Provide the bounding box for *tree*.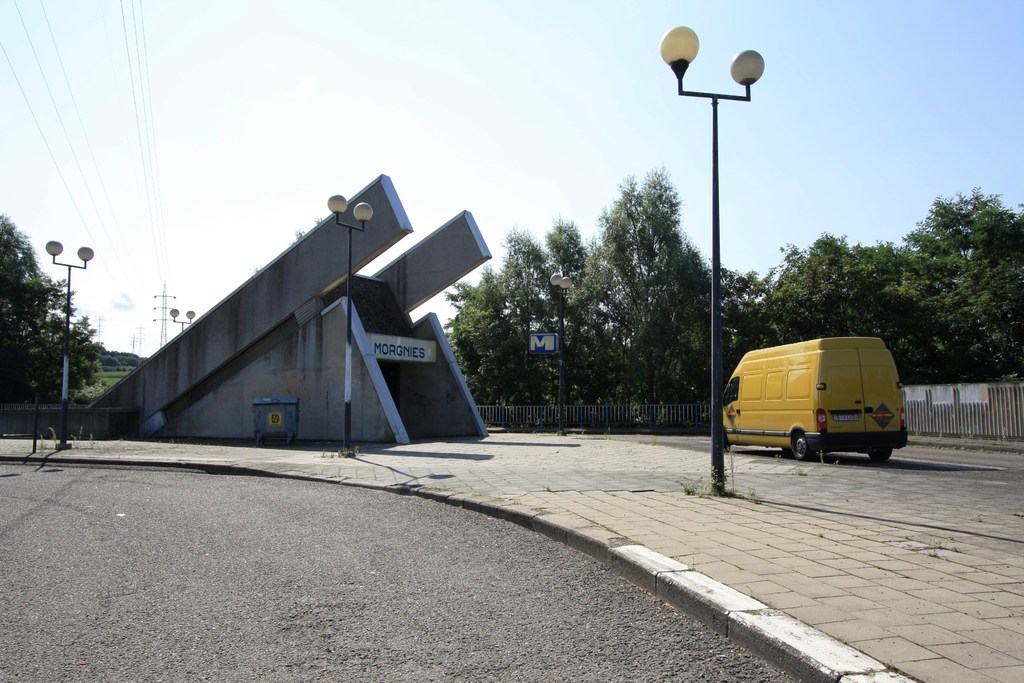
pyautogui.locateOnScreen(18, 250, 89, 410).
